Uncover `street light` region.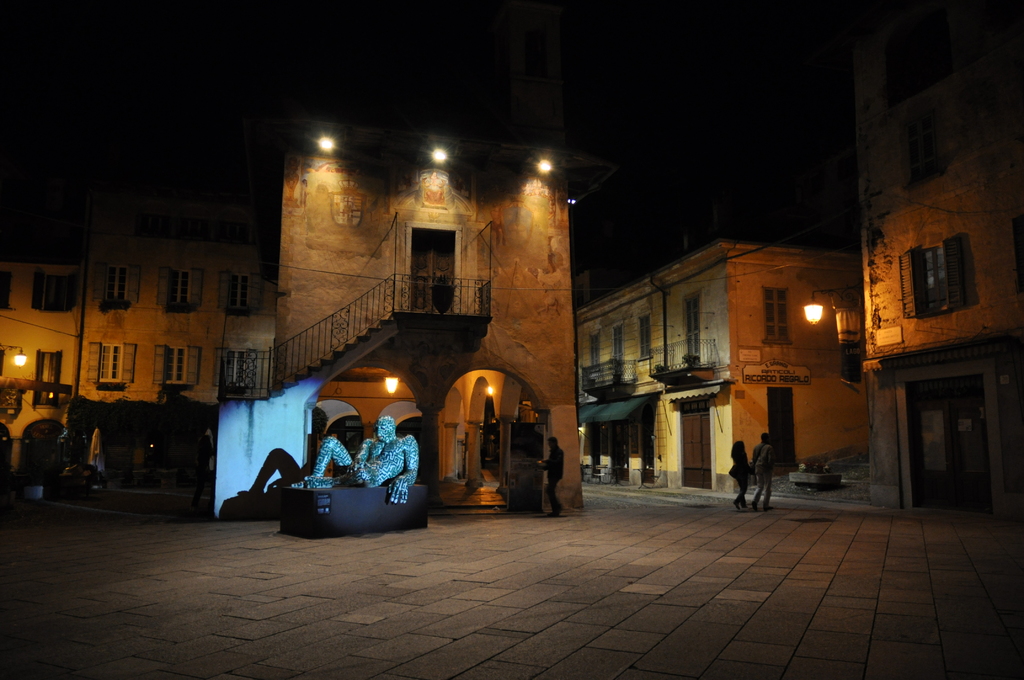
Uncovered: {"left": 0, "top": 344, "right": 29, "bottom": 364}.
